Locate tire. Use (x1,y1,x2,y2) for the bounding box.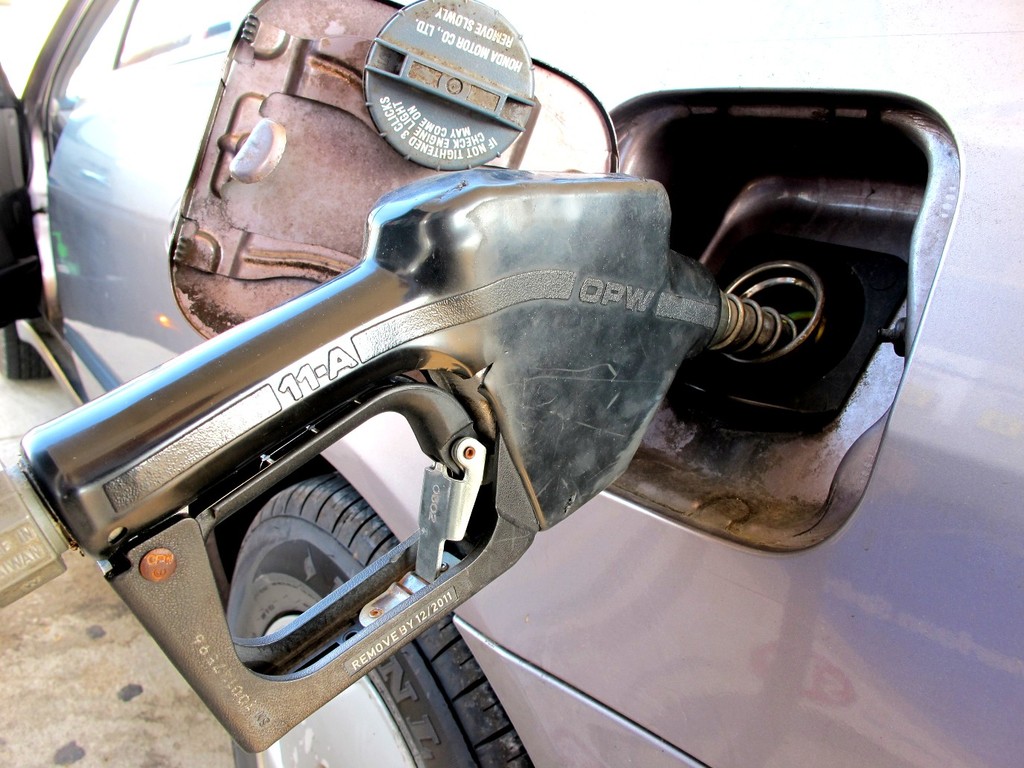
(230,472,529,767).
